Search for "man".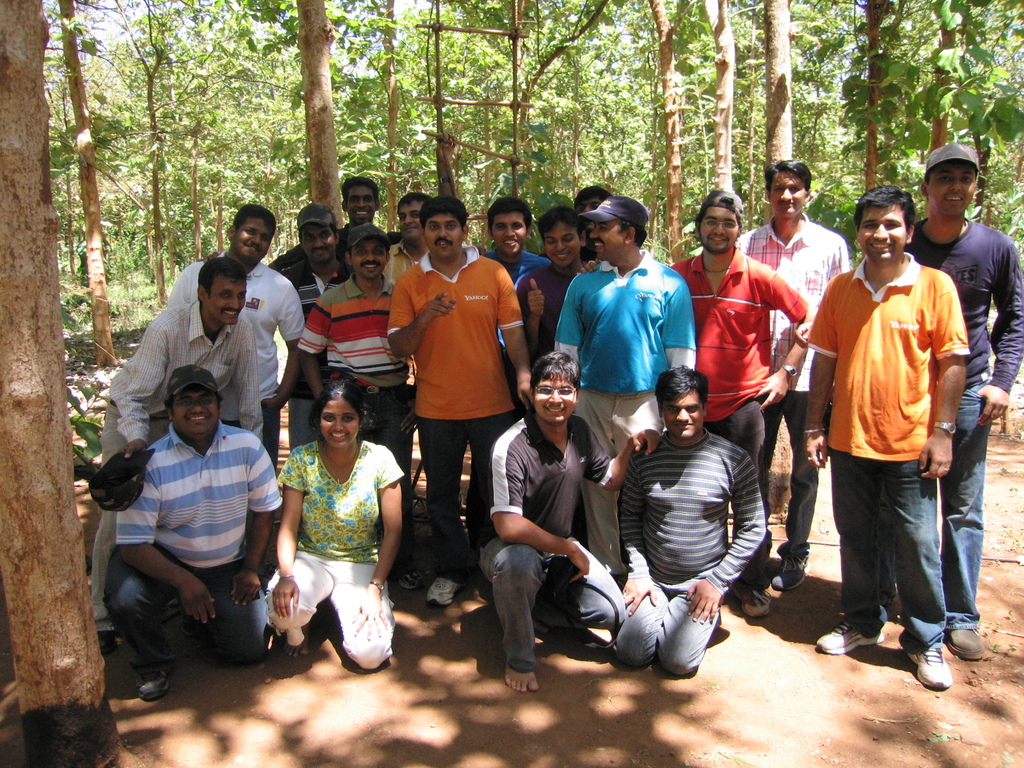
Found at BBox(580, 186, 803, 627).
